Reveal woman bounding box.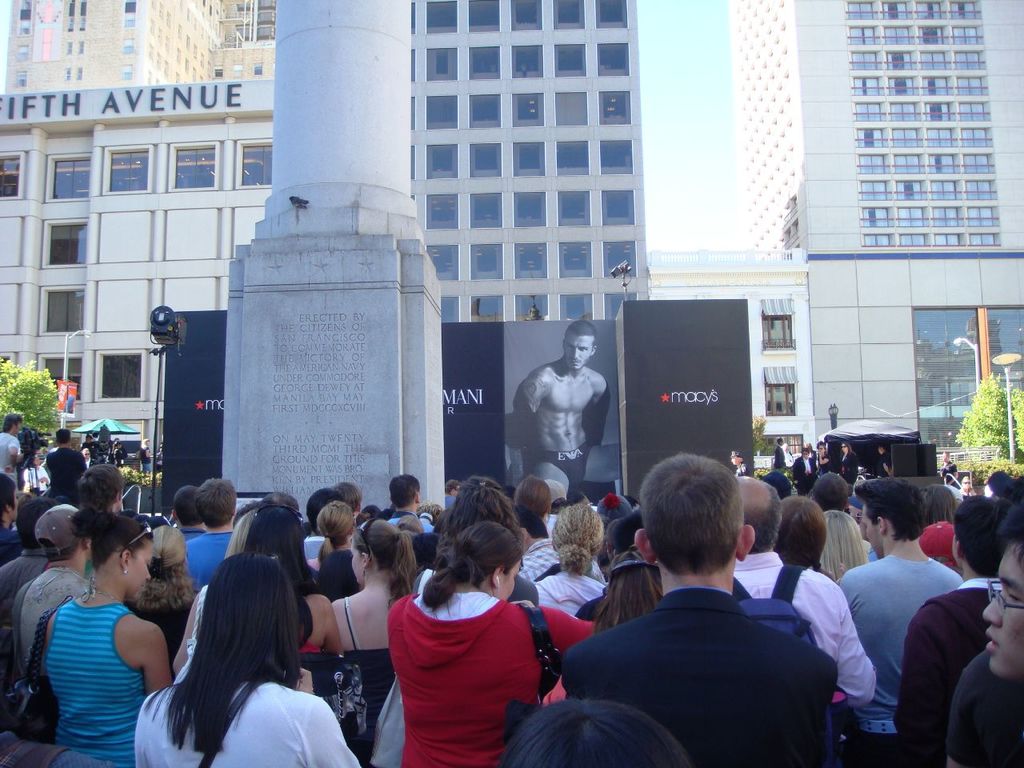
Revealed: (left=338, top=520, right=423, bottom=754).
